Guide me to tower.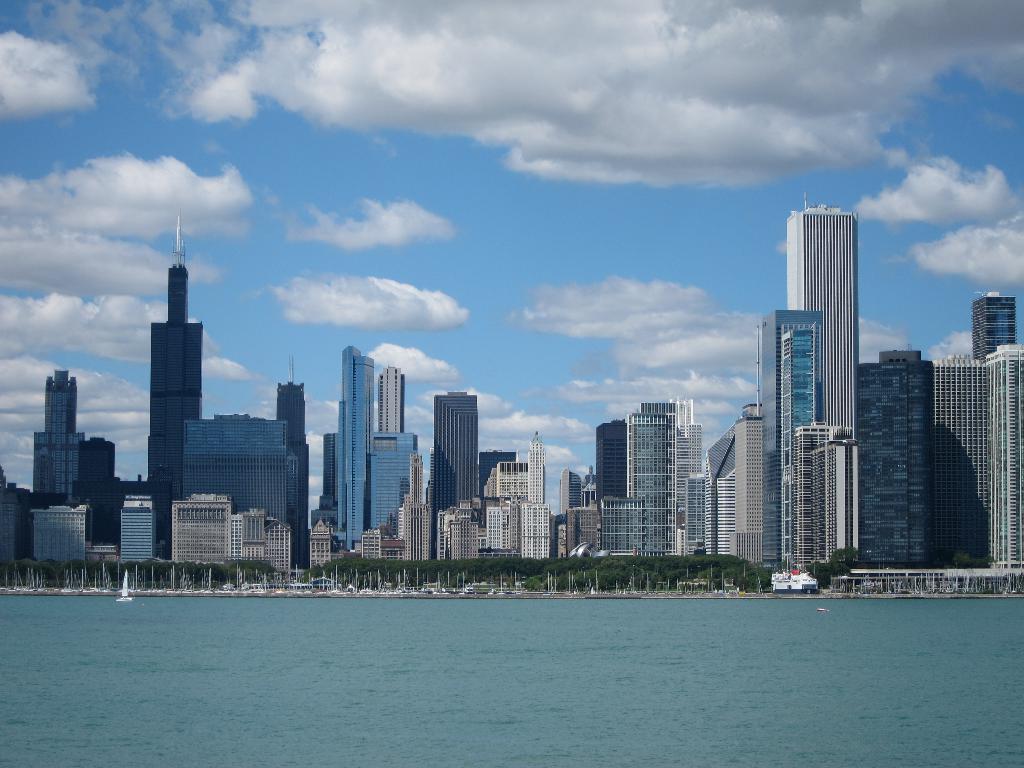
Guidance: <region>927, 343, 1023, 568</region>.
